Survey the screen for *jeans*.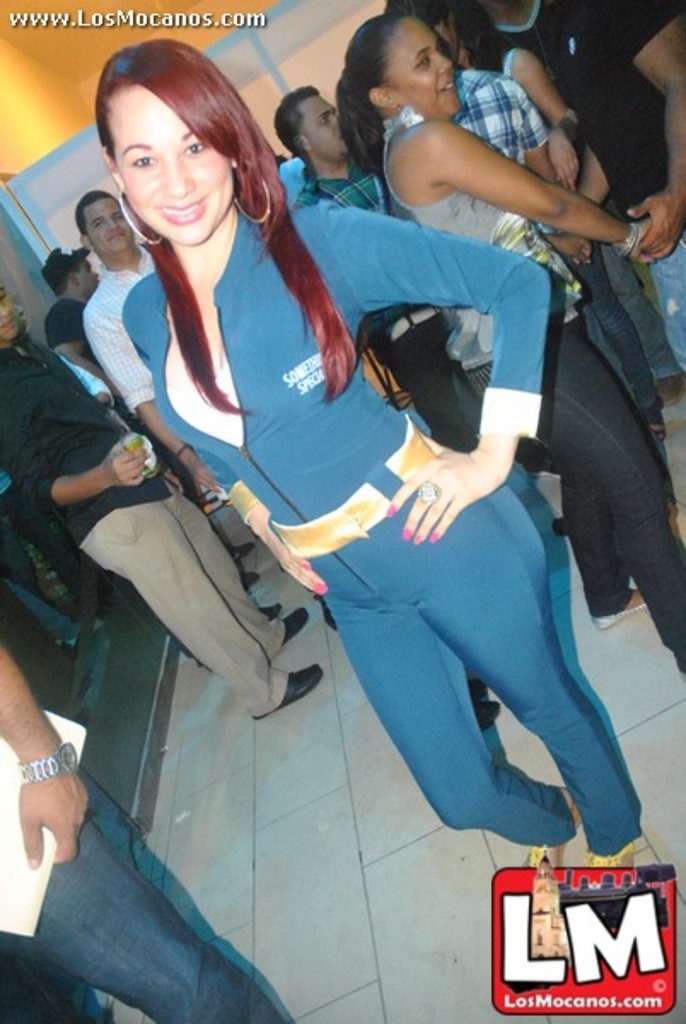
Survey found: 602,242,667,372.
